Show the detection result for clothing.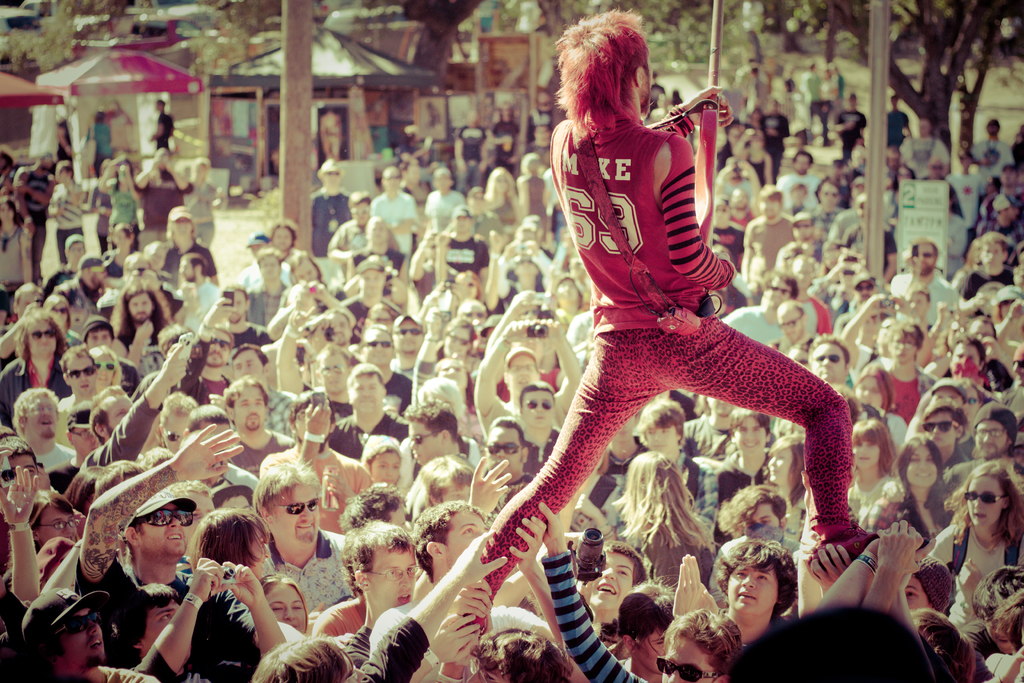
[836, 109, 872, 160].
